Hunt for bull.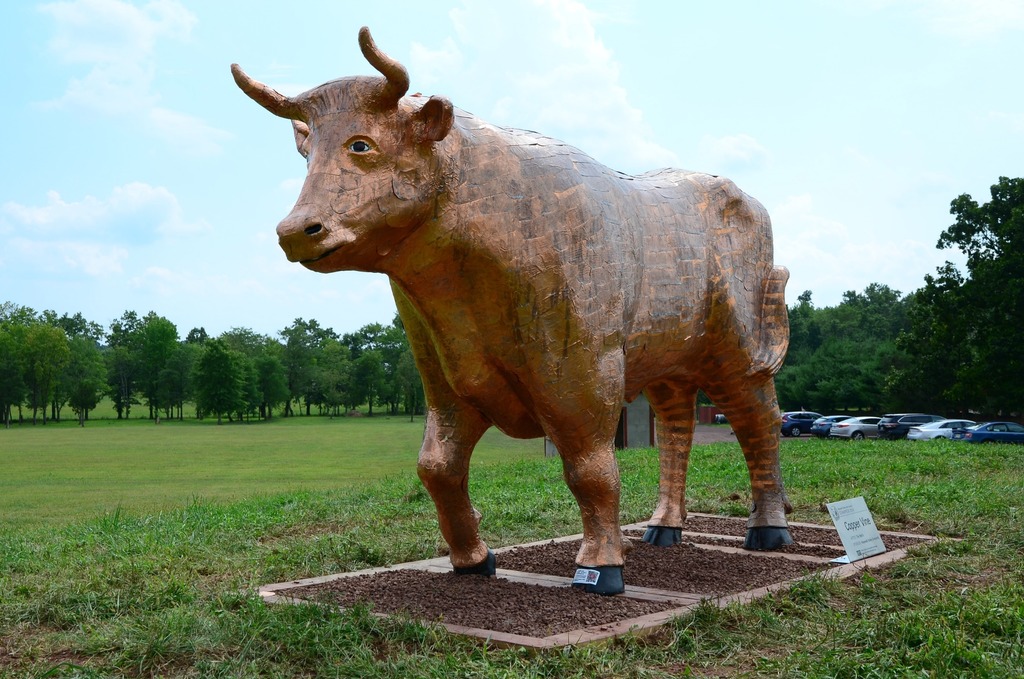
Hunted down at Rect(225, 24, 785, 587).
